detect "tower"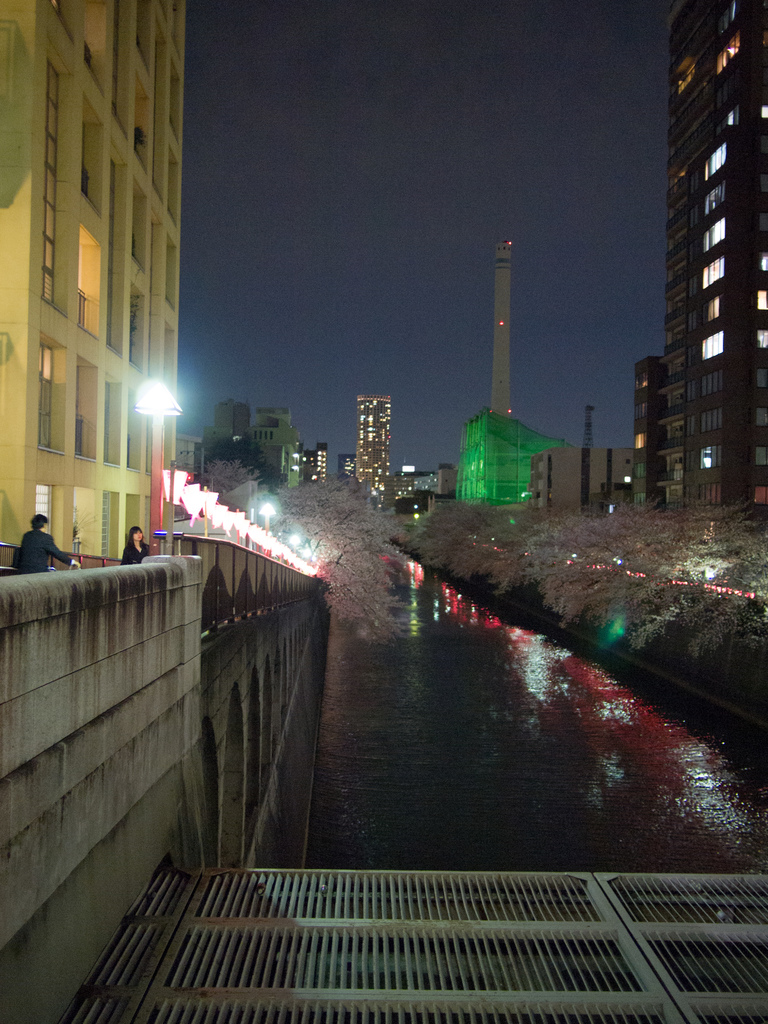
<region>13, 10, 211, 541</region>
